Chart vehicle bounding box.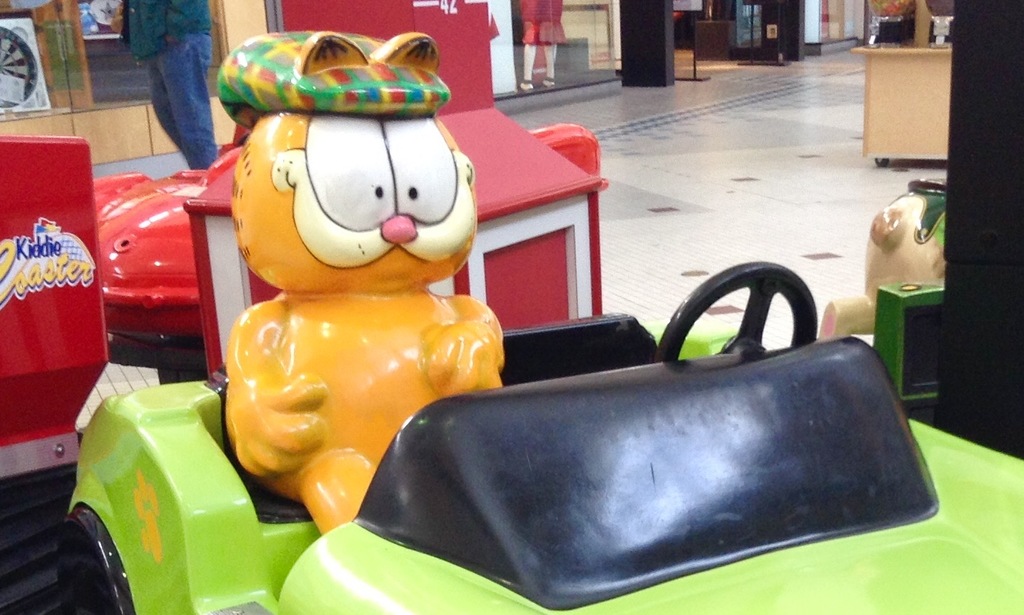
Charted: l=56, t=258, r=1023, b=614.
